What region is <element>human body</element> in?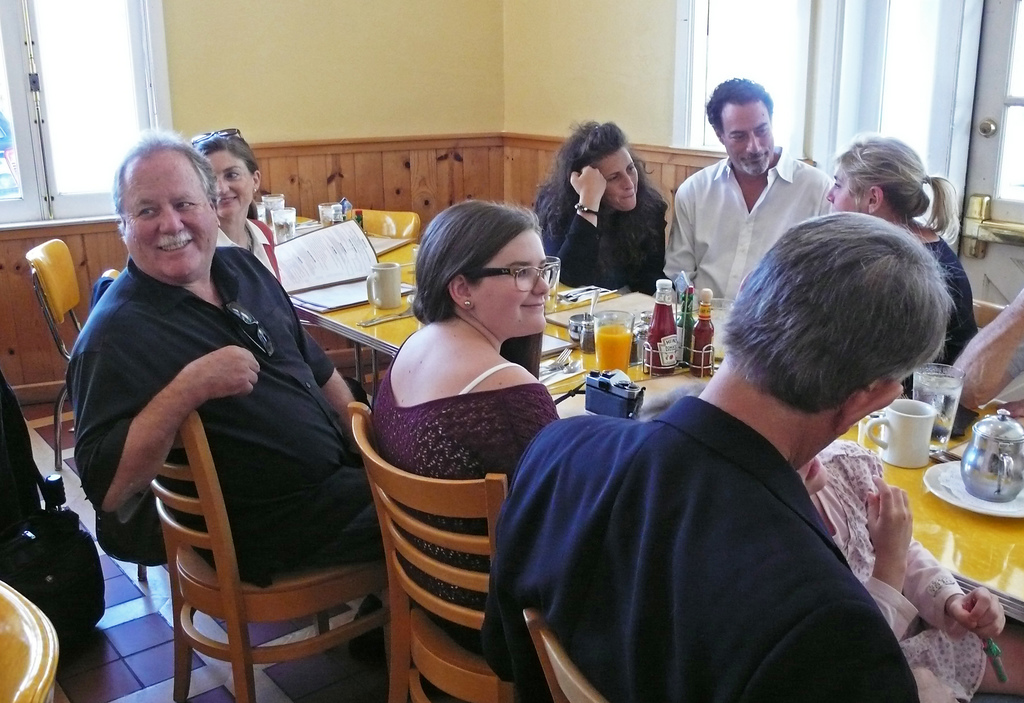
x1=653 y1=152 x2=840 y2=317.
